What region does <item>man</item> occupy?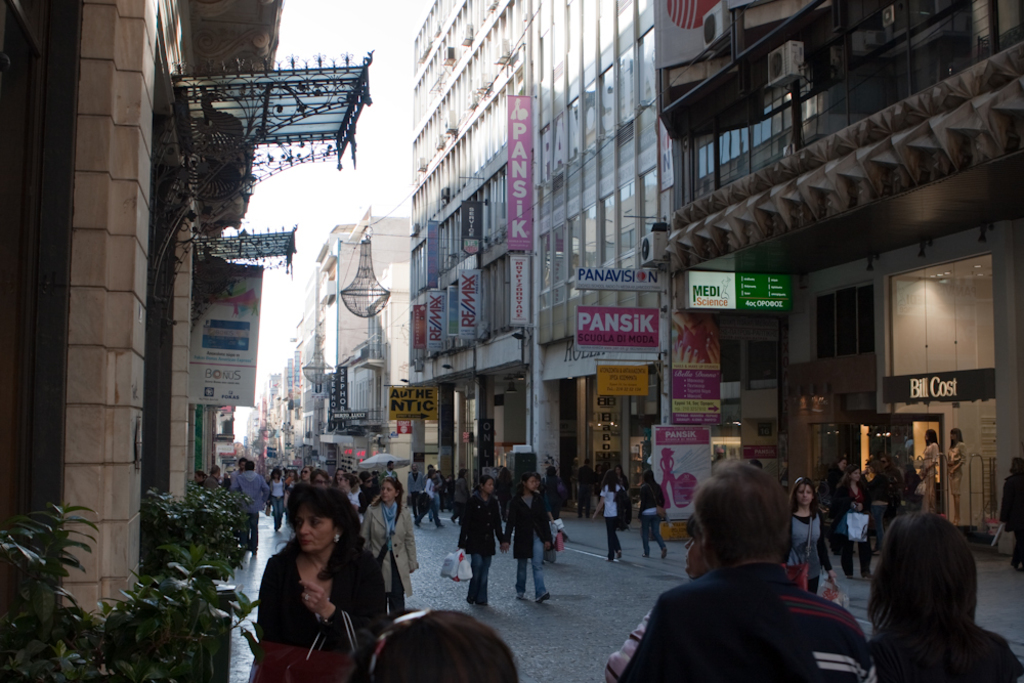
575, 458, 597, 519.
